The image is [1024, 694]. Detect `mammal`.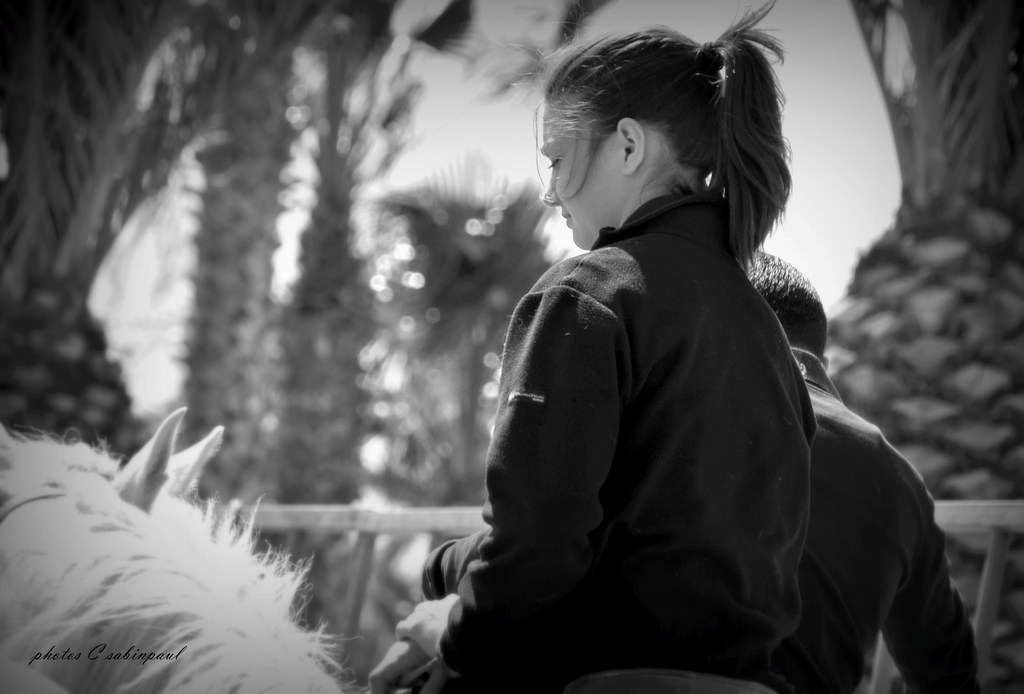
Detection: detection(420, 243, 980, 693).
